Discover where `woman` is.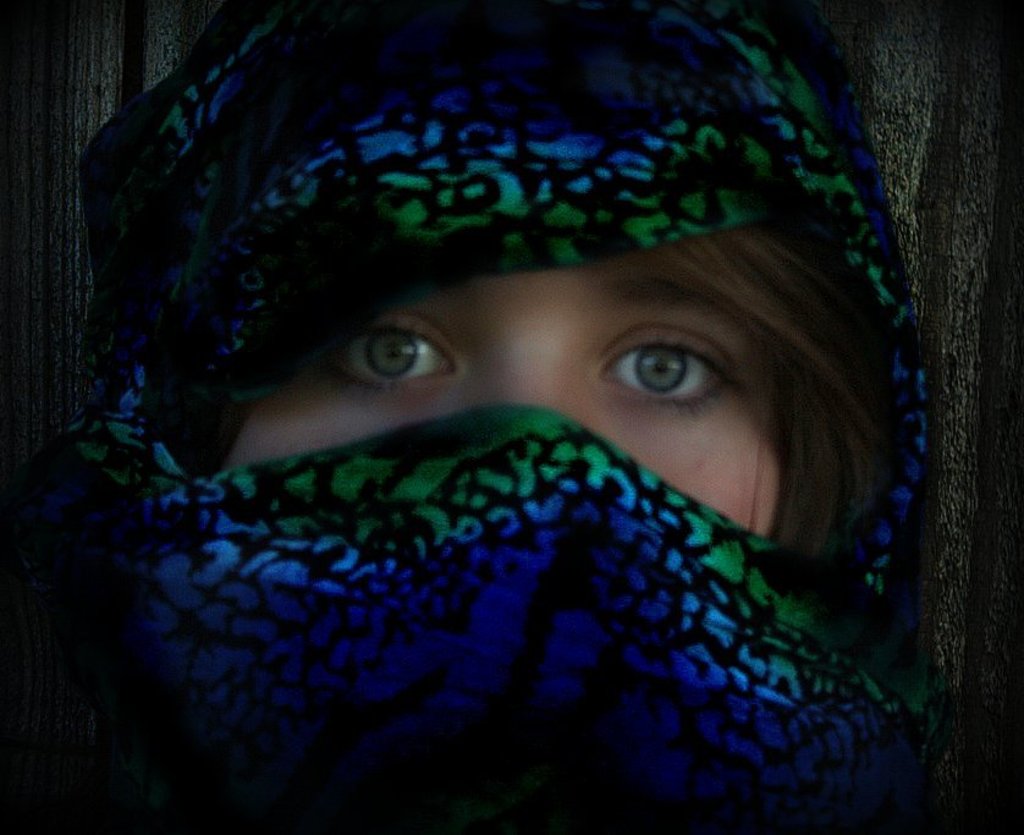
Discovered at 0/42/1023/819.
